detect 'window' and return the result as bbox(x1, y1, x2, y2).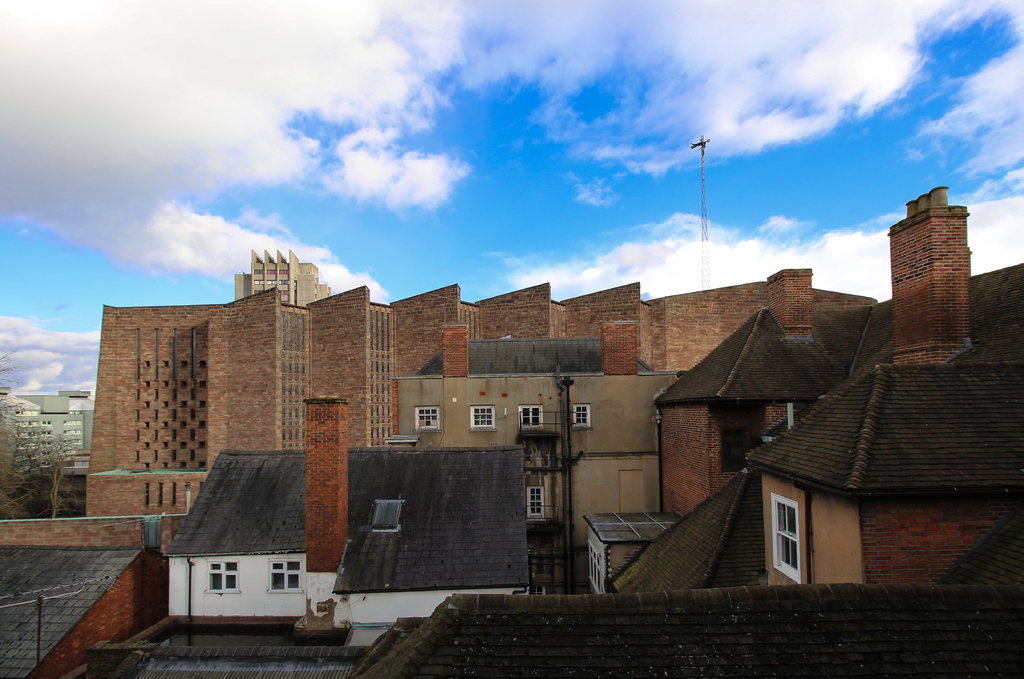
bbox(266, 558, 304, 593).
